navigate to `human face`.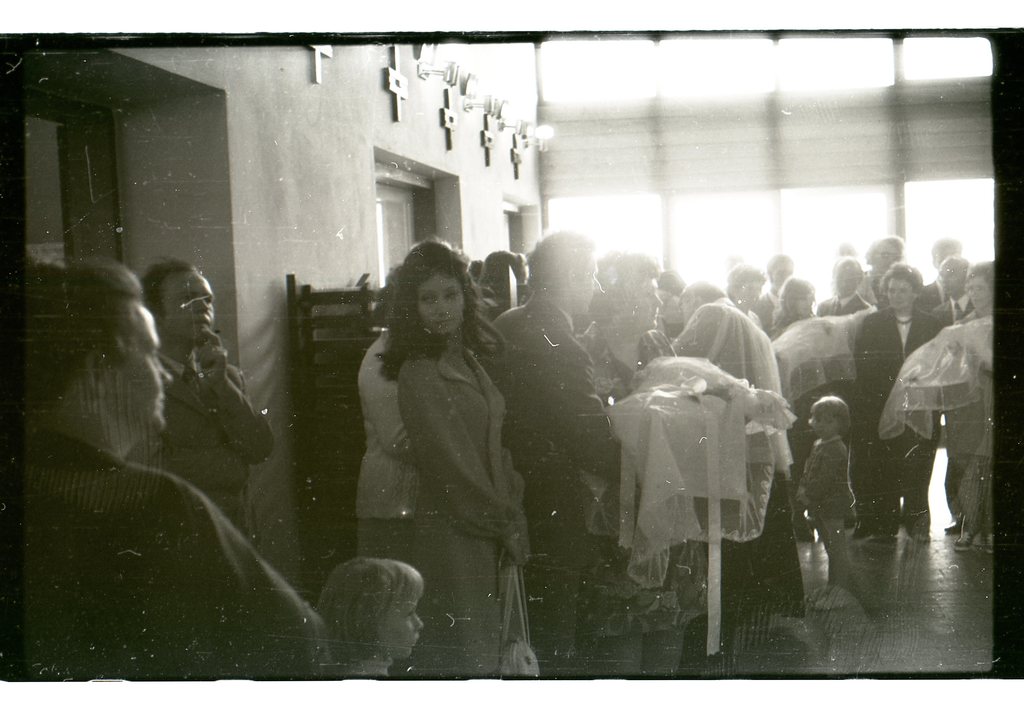
Navigation target: region(936, 259, 965, 297).
